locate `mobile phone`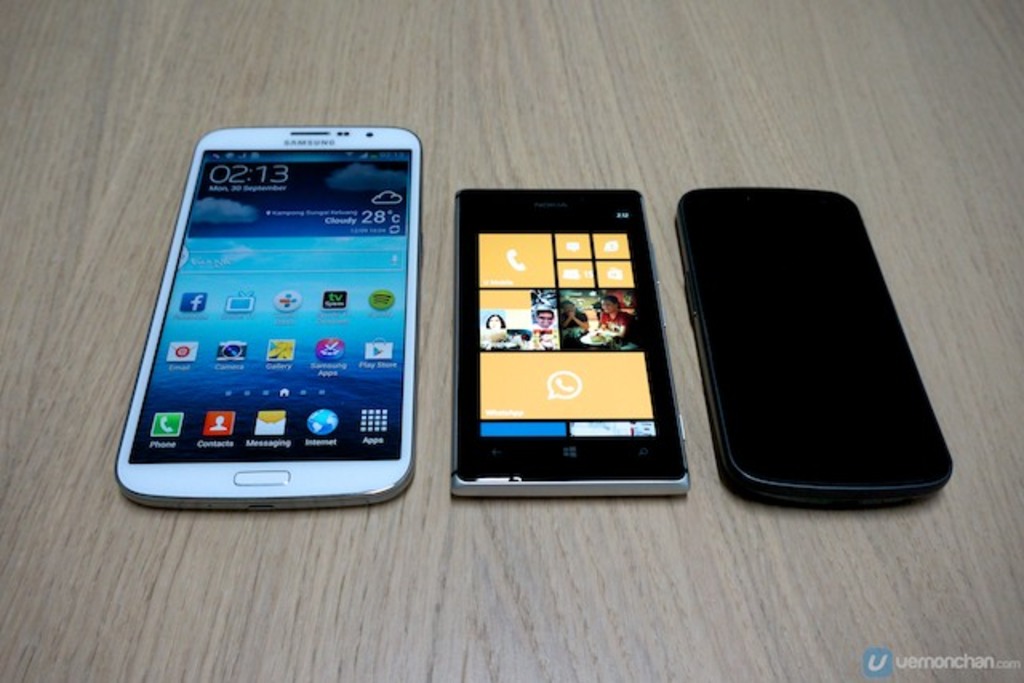
pyautogui.locateOnScreen(453, 187, 691, 499)
